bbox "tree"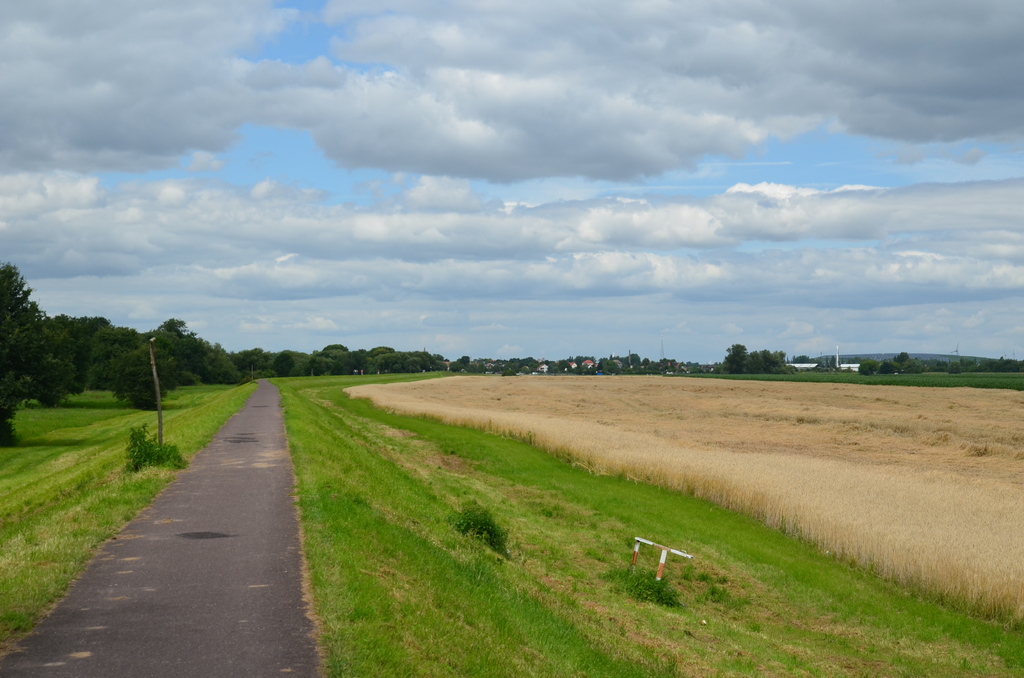
Rect(0, 261, 63, 428)
